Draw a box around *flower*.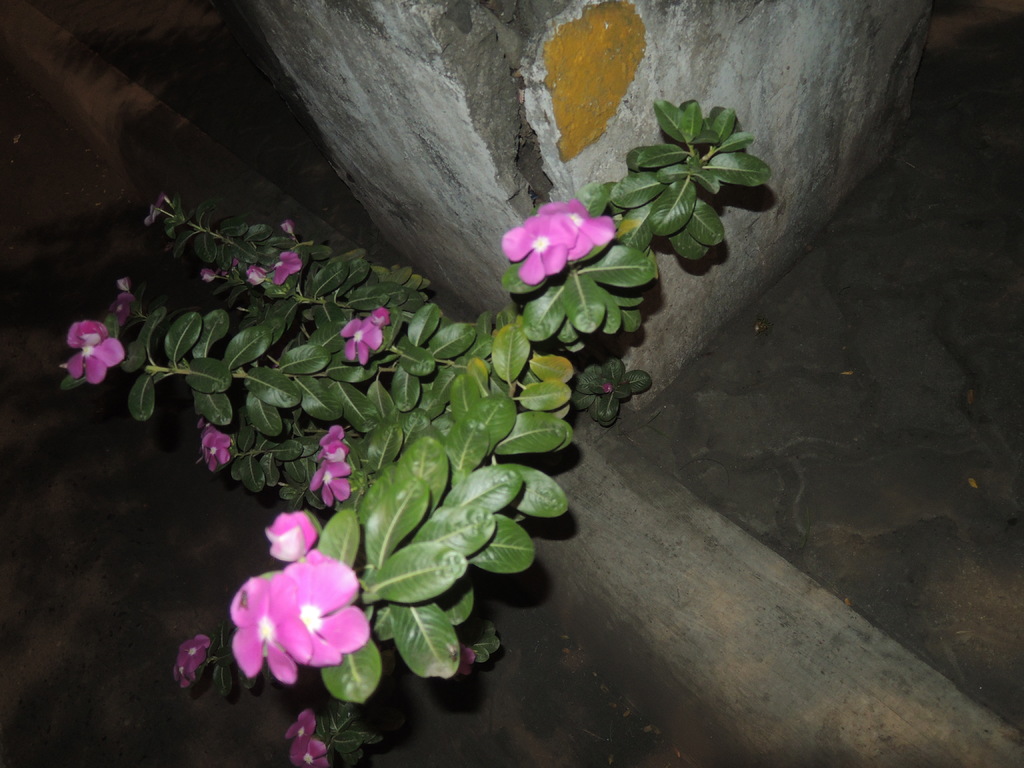
[x1=68, y1=316, x2=124, y2=380].
